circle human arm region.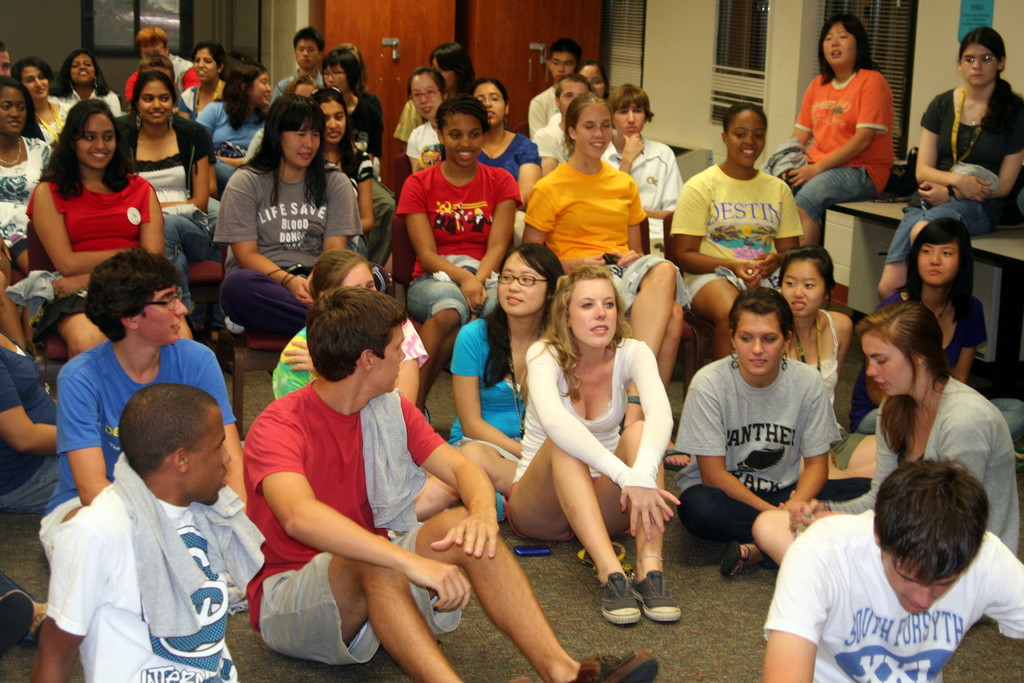
Region: x1=0, y1=349, x2=56, y2=461.
